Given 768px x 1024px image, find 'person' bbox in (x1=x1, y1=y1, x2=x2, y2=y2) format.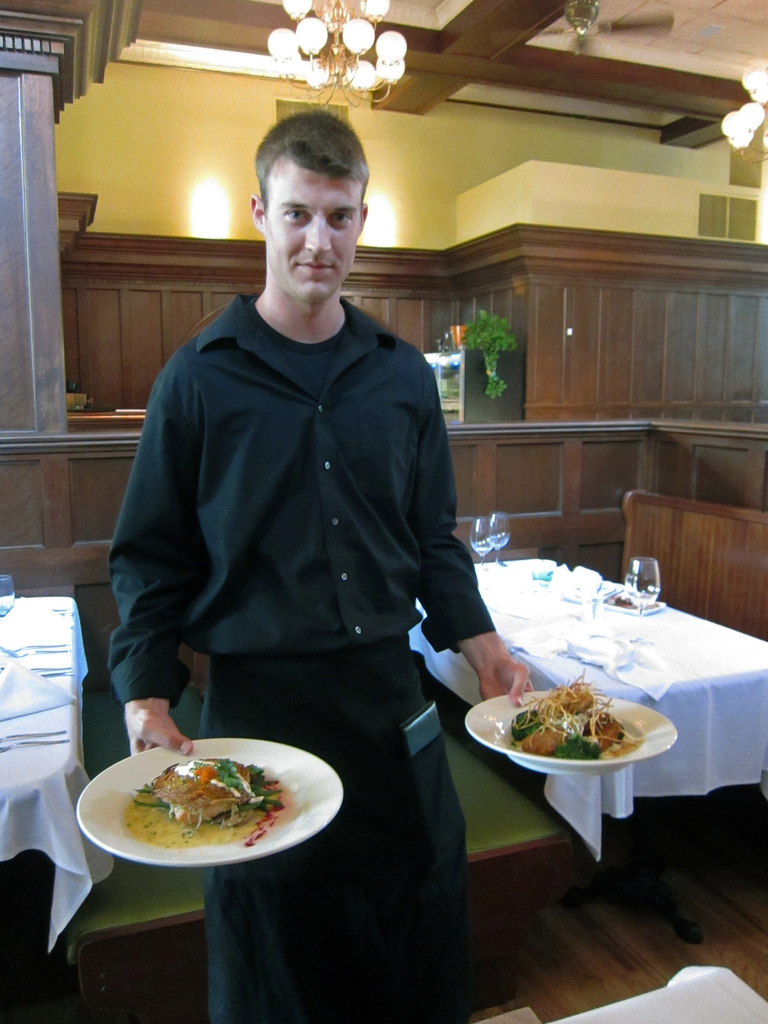
(x1=108, y1=110, x2=531, y2=1023).
